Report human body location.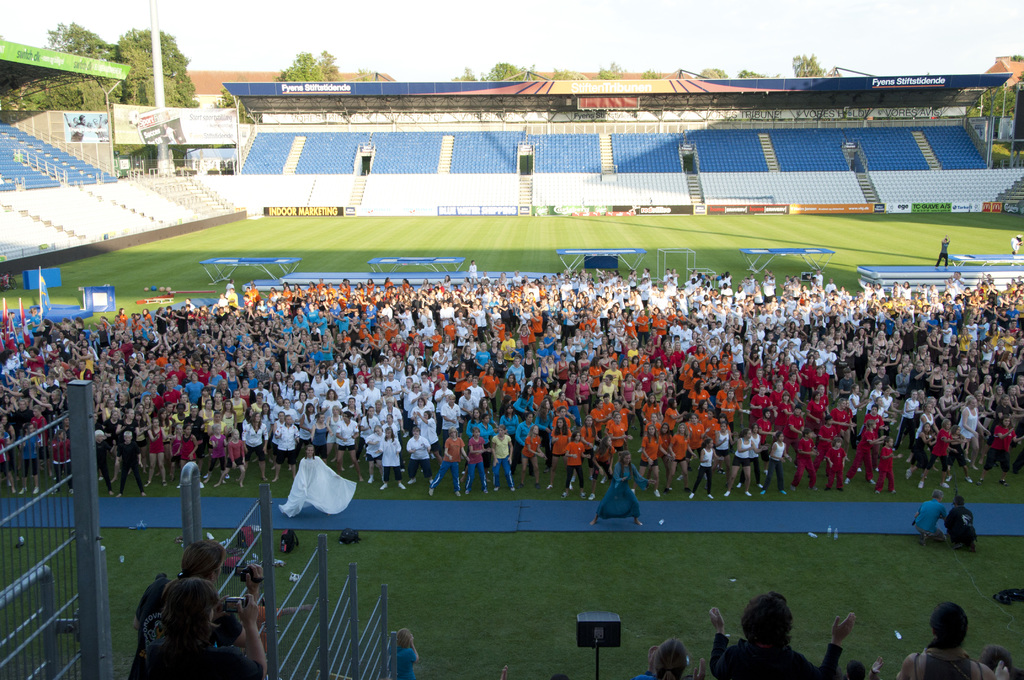
Report: bbox=(127, 542, 260, 677).
